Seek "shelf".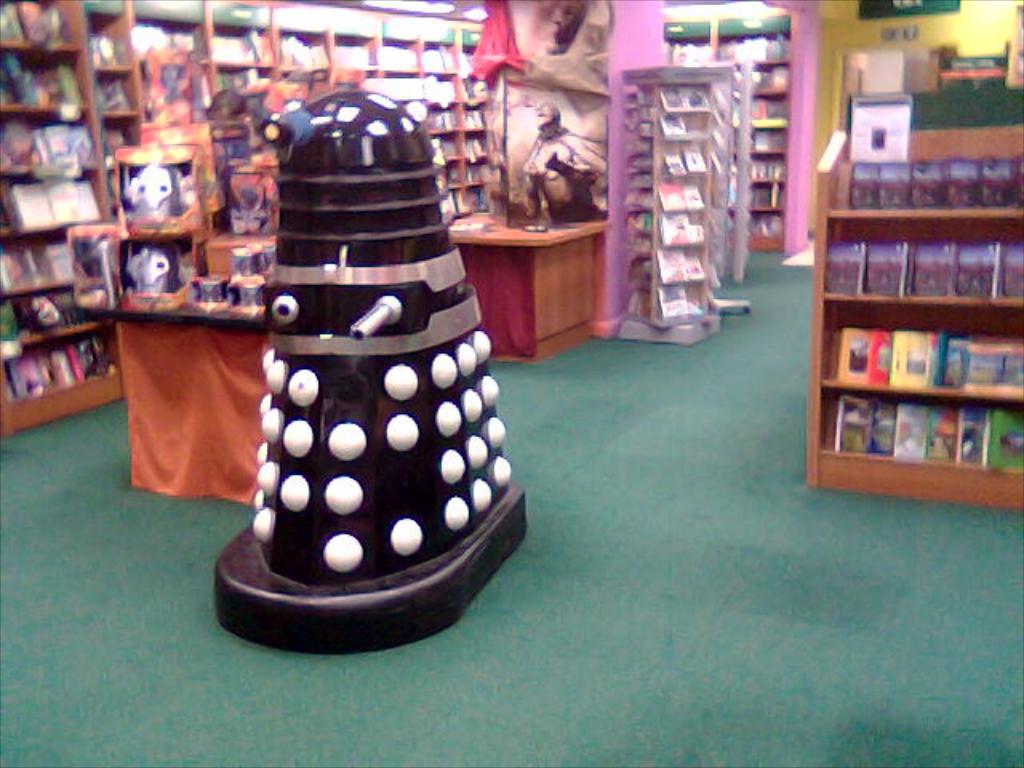
[x1=0, y1=328, x2=134, y2=397].
